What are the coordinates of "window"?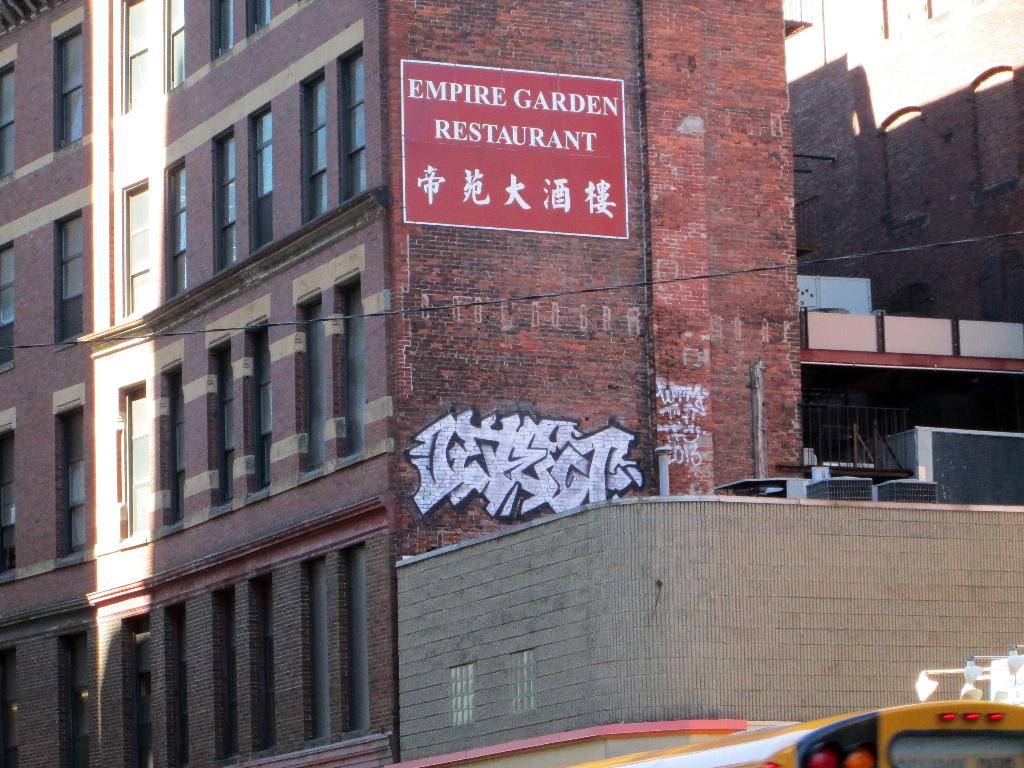
<box>254,332,271,488</box>.
